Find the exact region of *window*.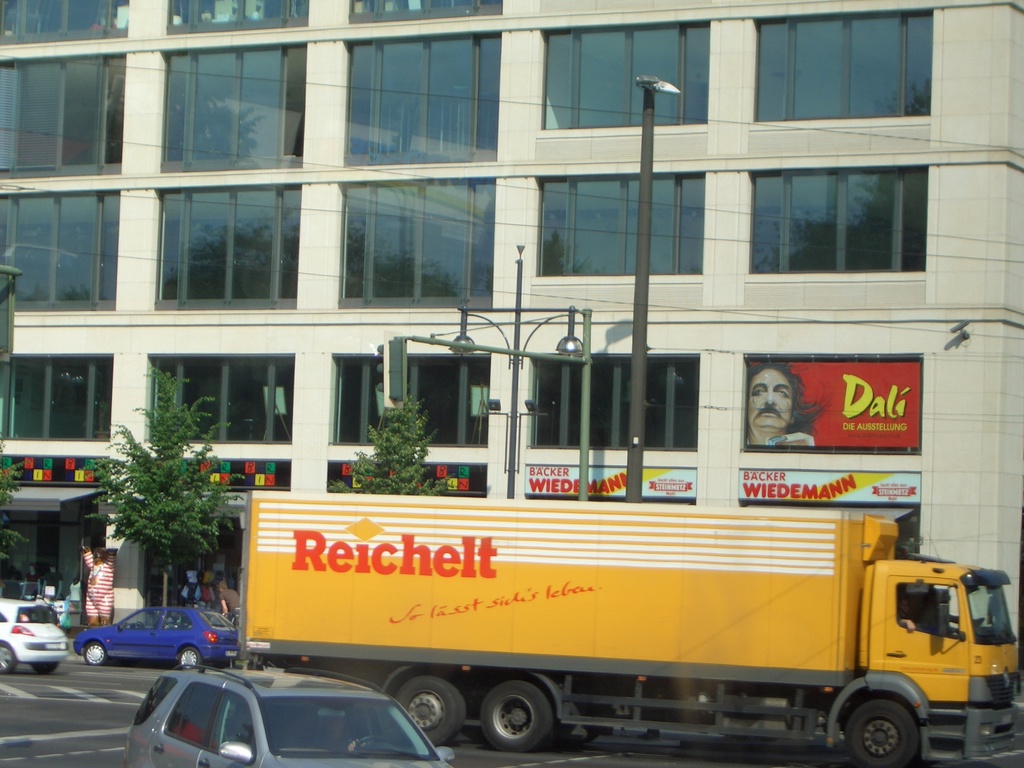
Exact region: bbox=[152, 186, 301, 310].
